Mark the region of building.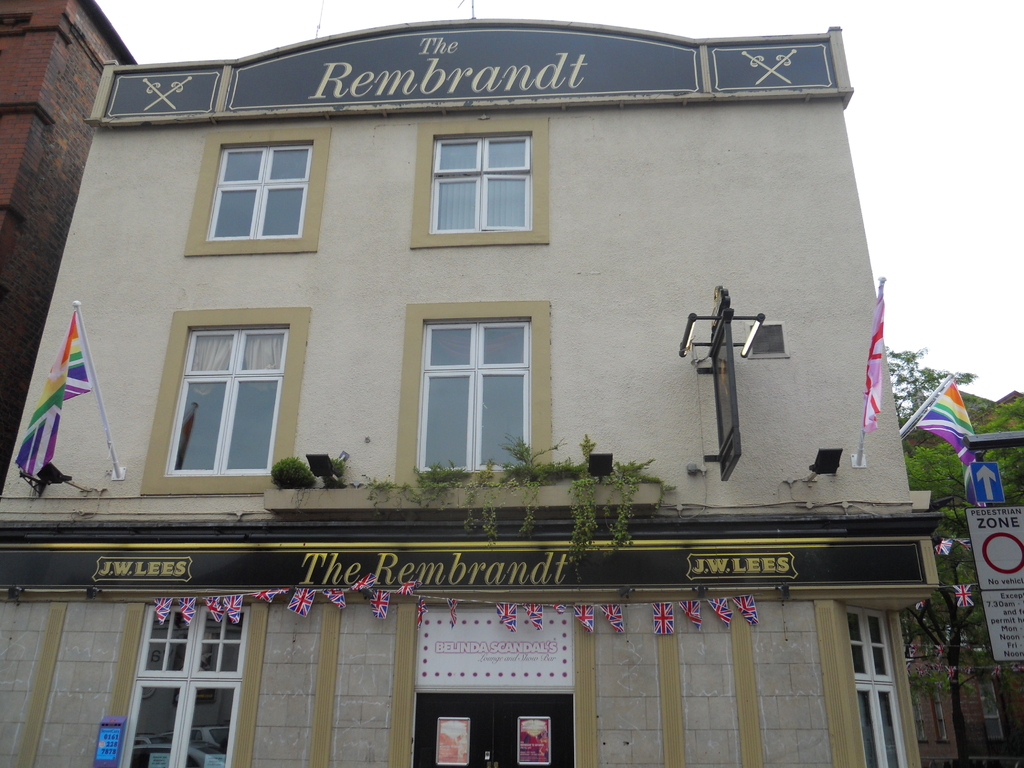
Region: Rect(2, 0, 137, 494).
